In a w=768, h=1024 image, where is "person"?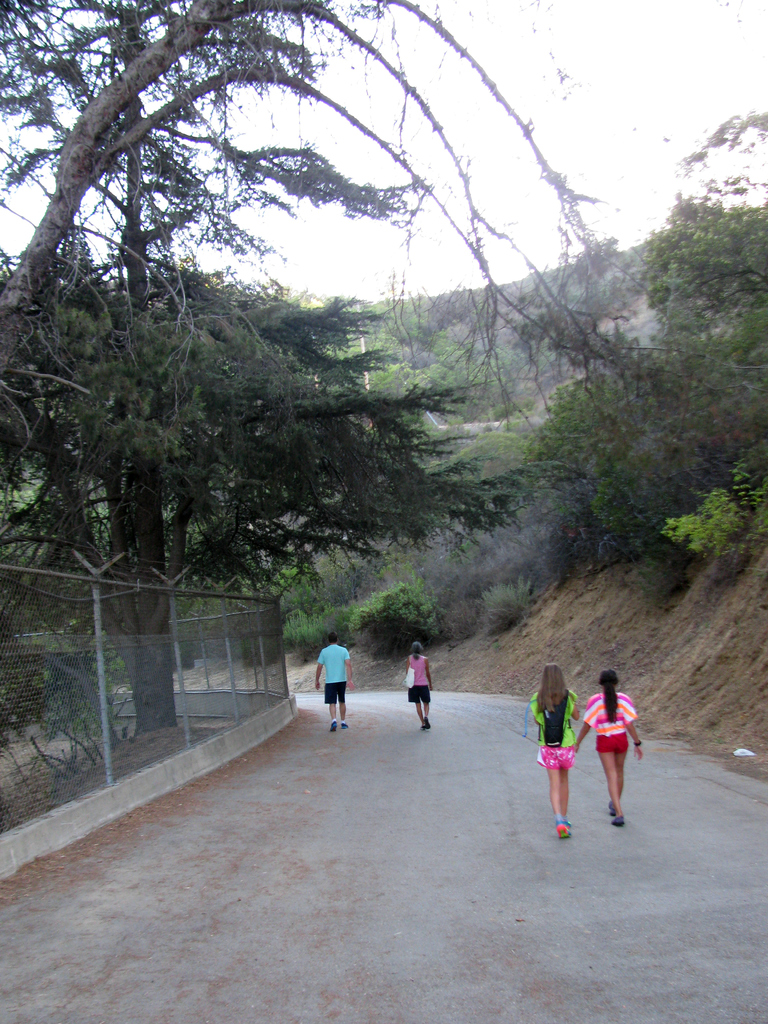
[407,640,435,732].
